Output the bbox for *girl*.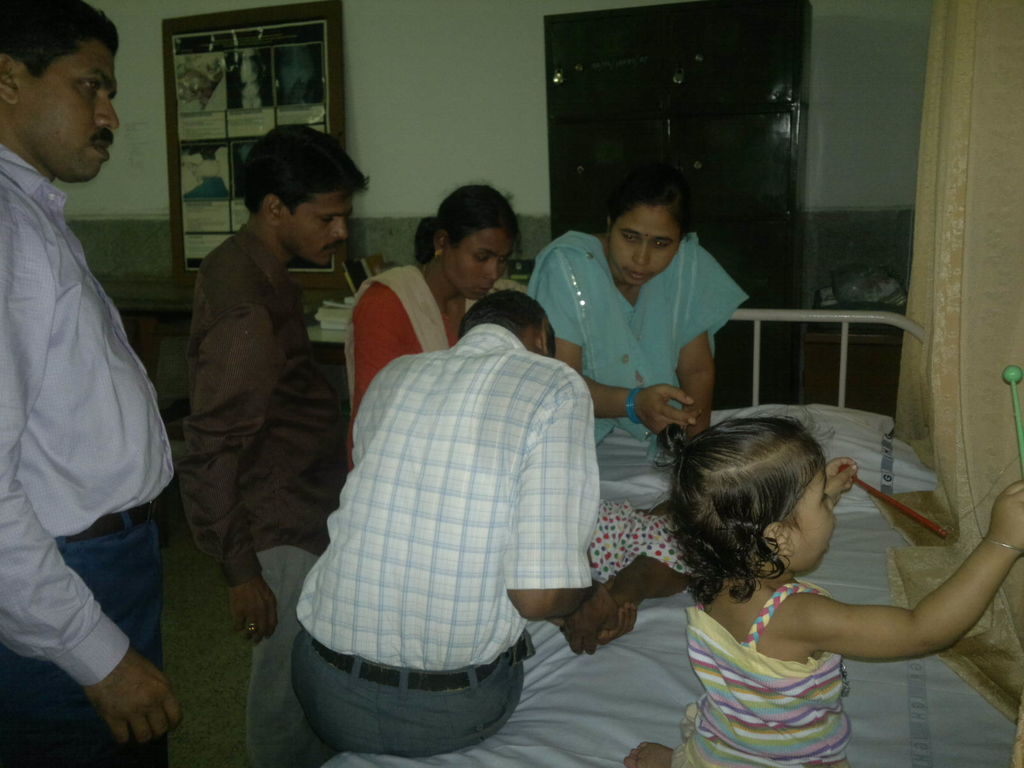
[621,403,1023,767].
